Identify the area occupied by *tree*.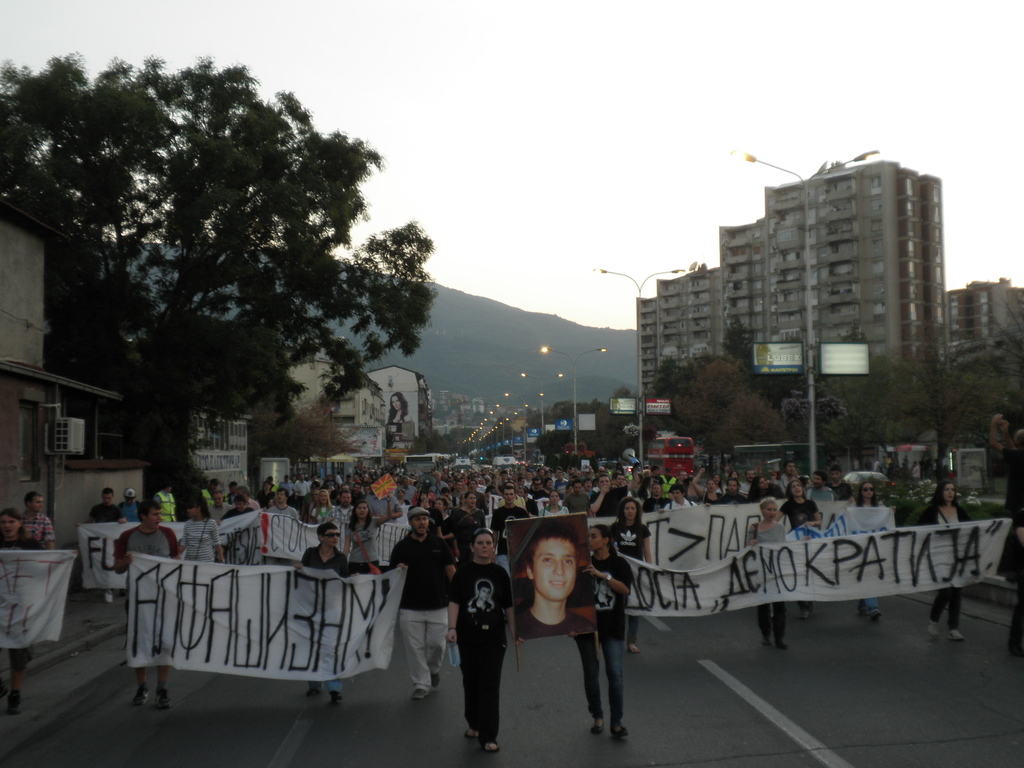
Area: 519/374/645/467.
